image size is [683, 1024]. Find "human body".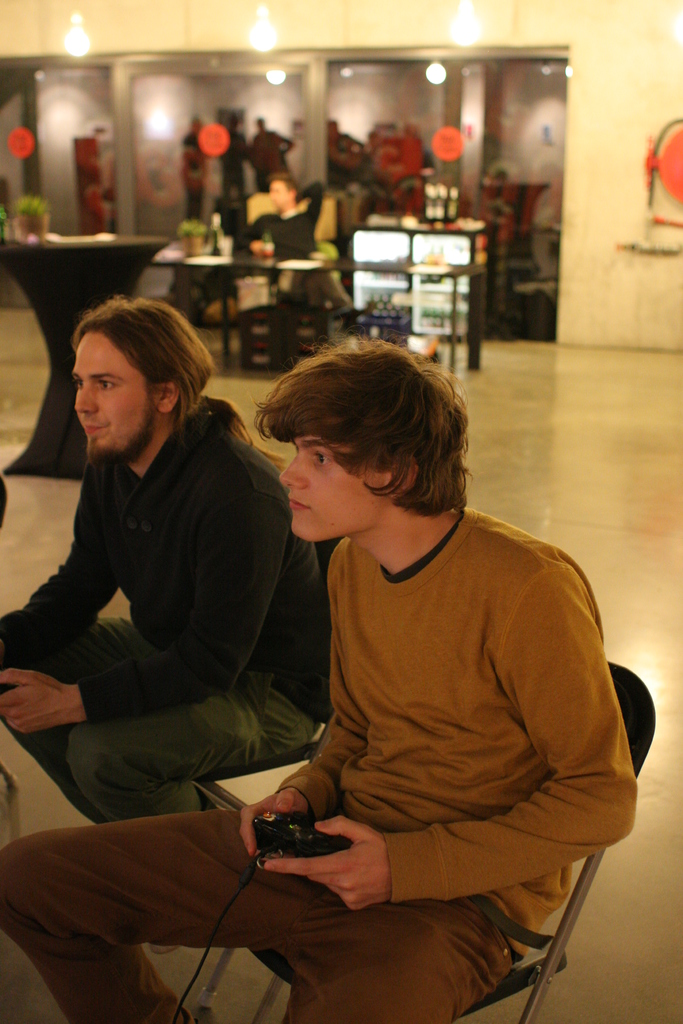
l=172, t=297, r=634, b=1001.
